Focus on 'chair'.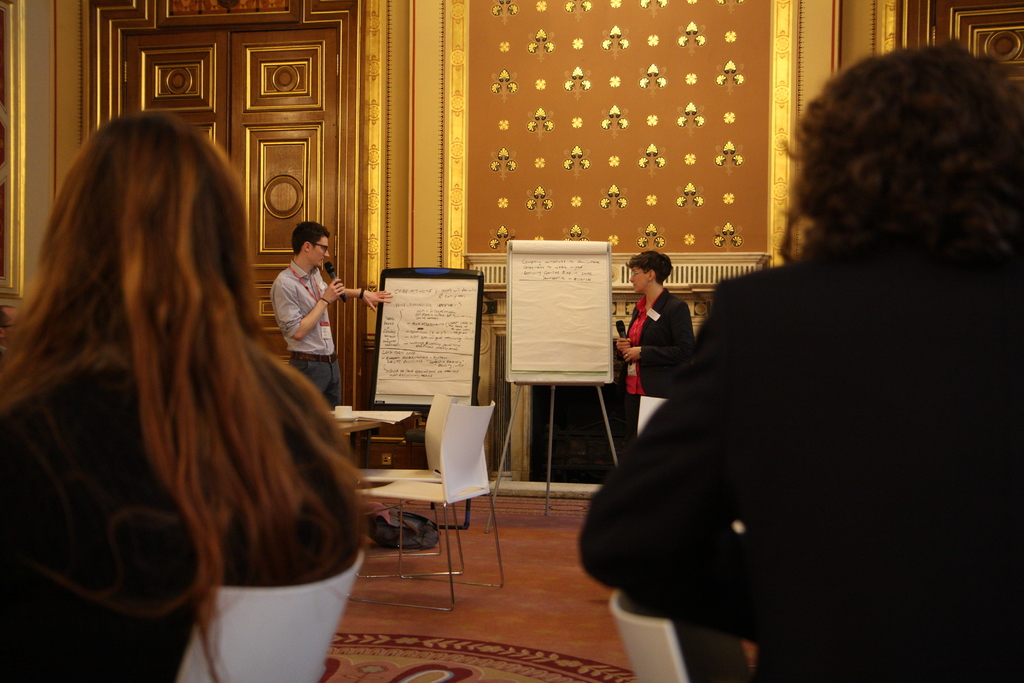
Focused at {"x1": 348, "y1": 391, "x2": 465, "y2": 575}.
